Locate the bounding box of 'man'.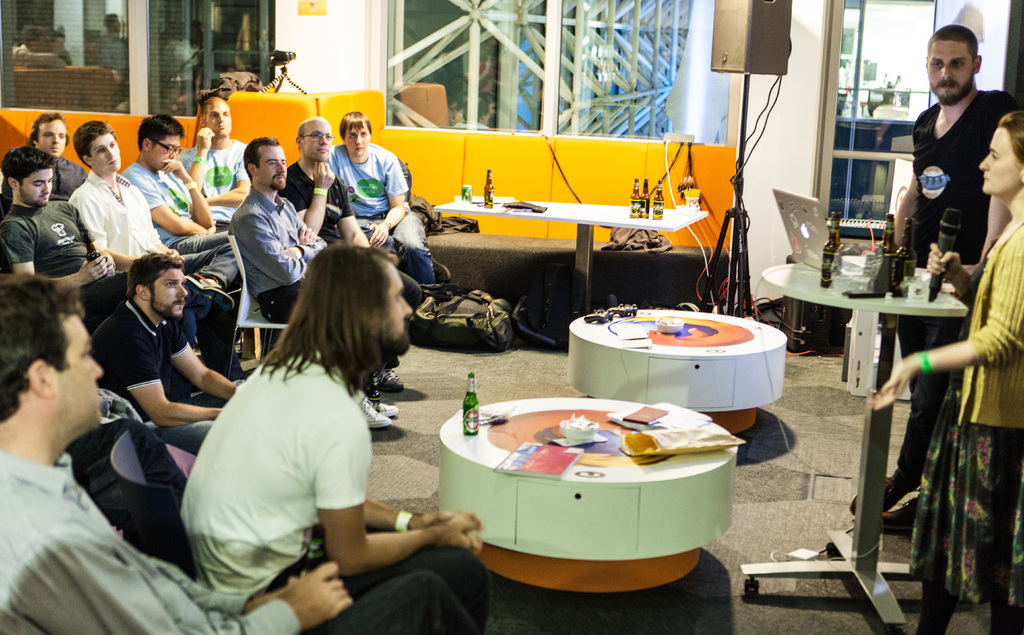
Bounding box: x1=68, y1=121, x2=249, y2=377.
